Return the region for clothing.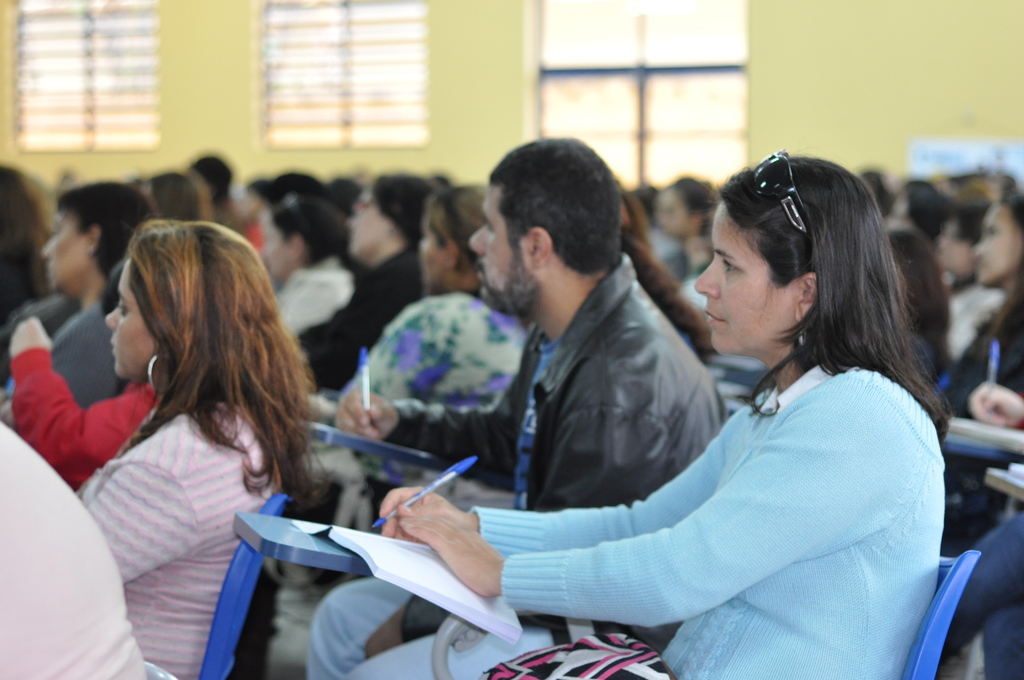
(x1=0, y1=415, x2=150, y2=679).
